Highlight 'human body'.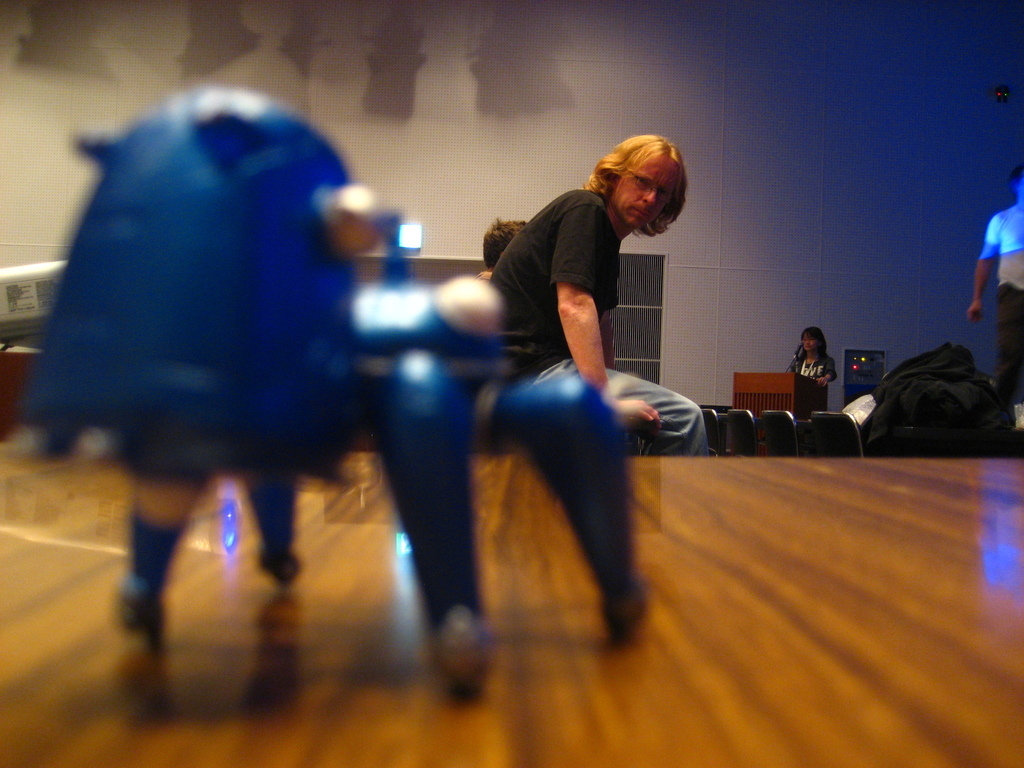
Highlighted region: <bbox>490, 133, 688, 462</bbox>.
